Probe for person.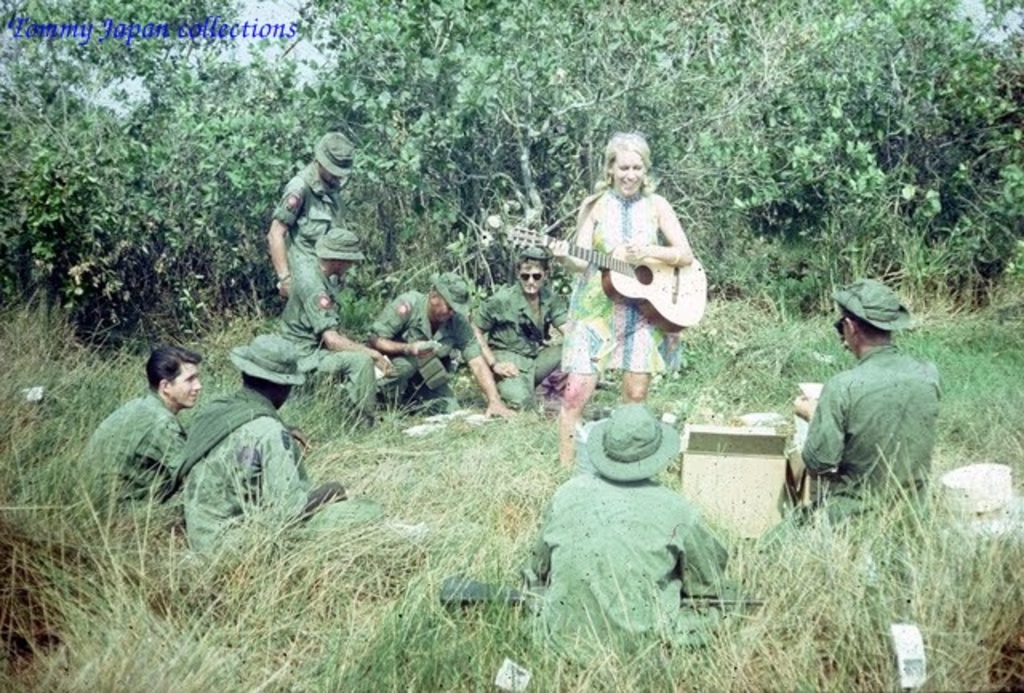
Probe result: (366, 262, 502, 416).
